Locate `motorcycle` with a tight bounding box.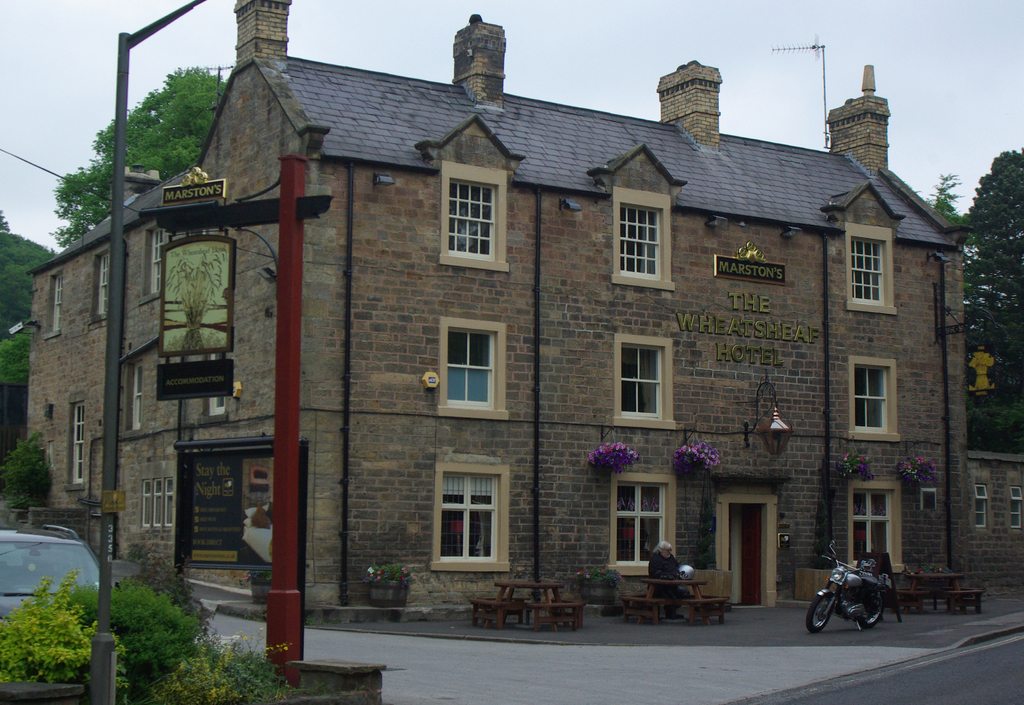
detection(822, 541, 902, 639).
